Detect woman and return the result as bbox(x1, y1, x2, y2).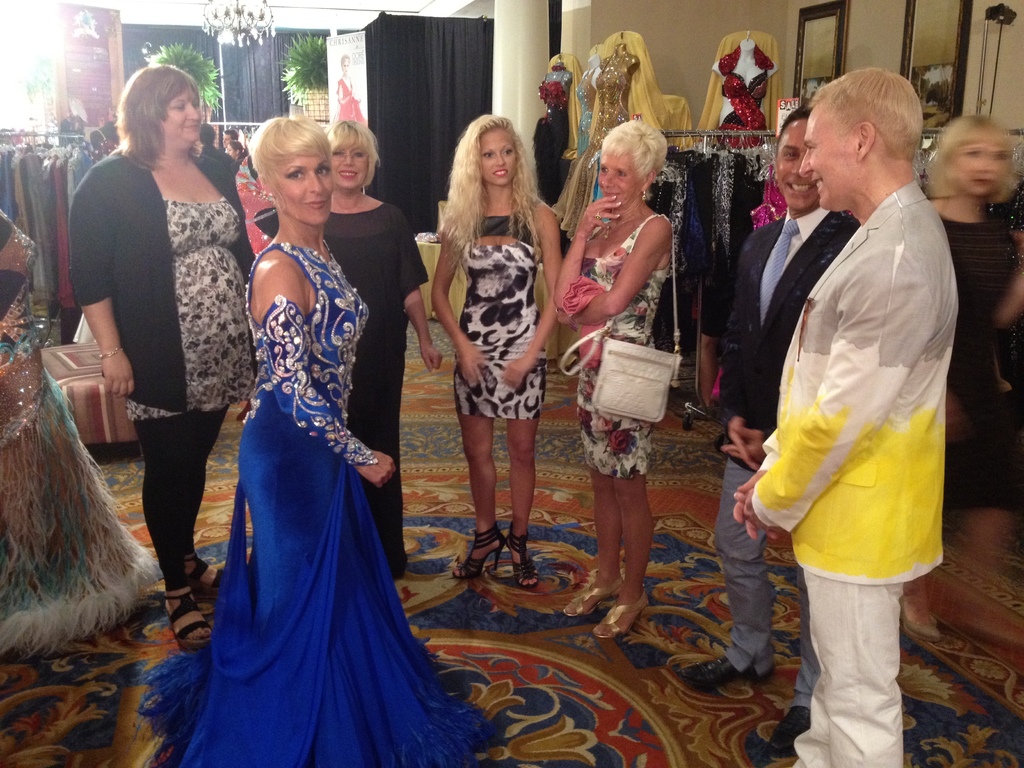
bbox(433, 111, 567, 589).
